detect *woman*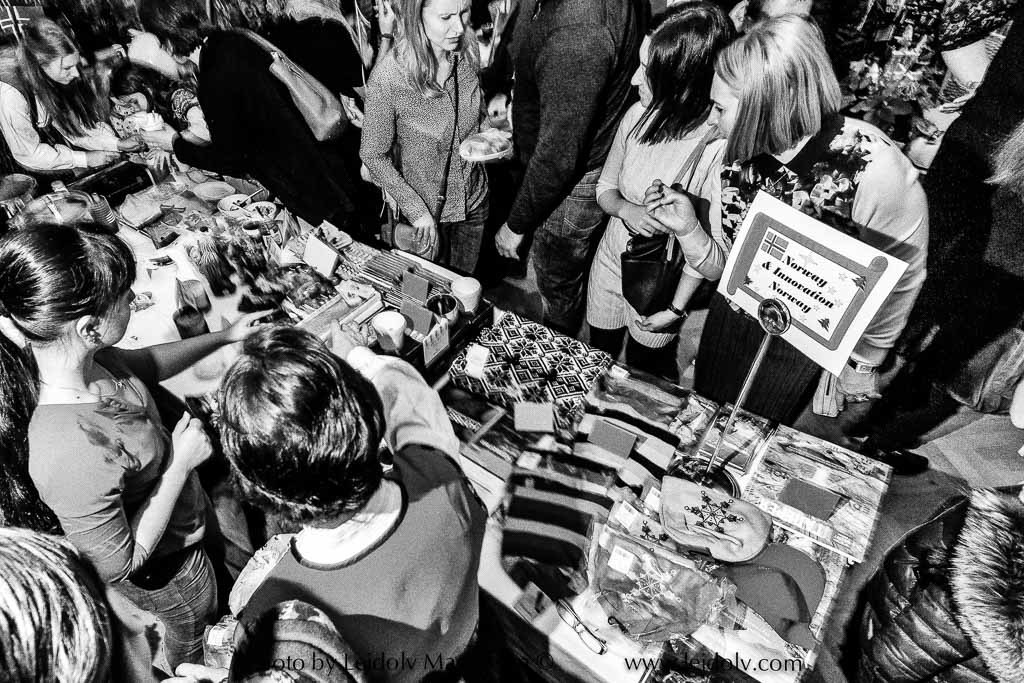
{"left": 352, "top": 0, "right": 513, "bottom": 290}
